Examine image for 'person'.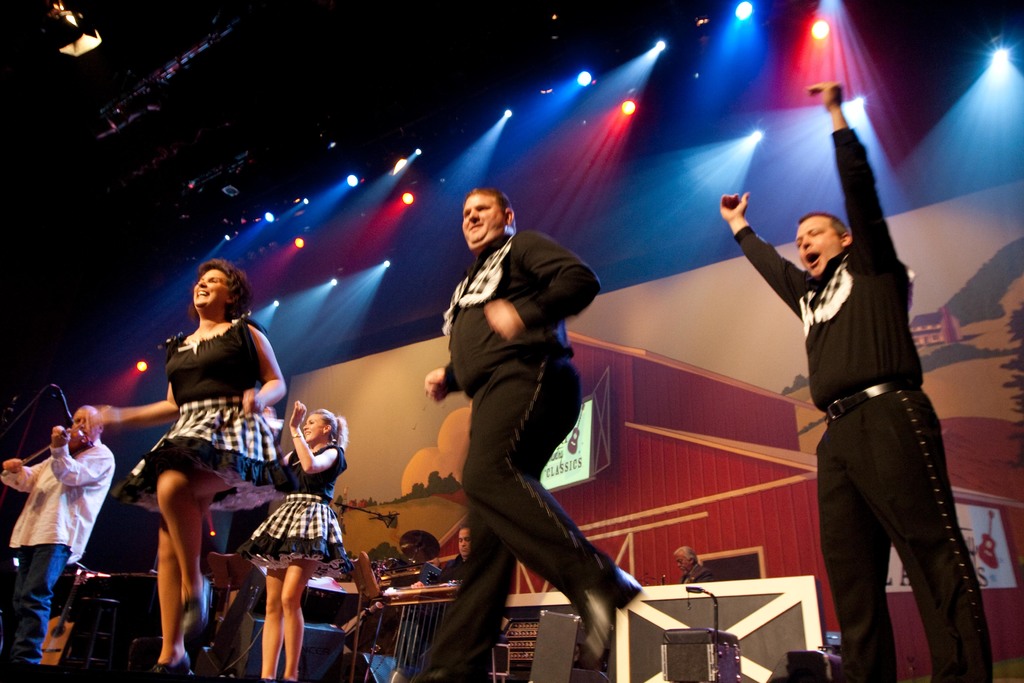
Examination result: region(428, 521, 471, 582).
